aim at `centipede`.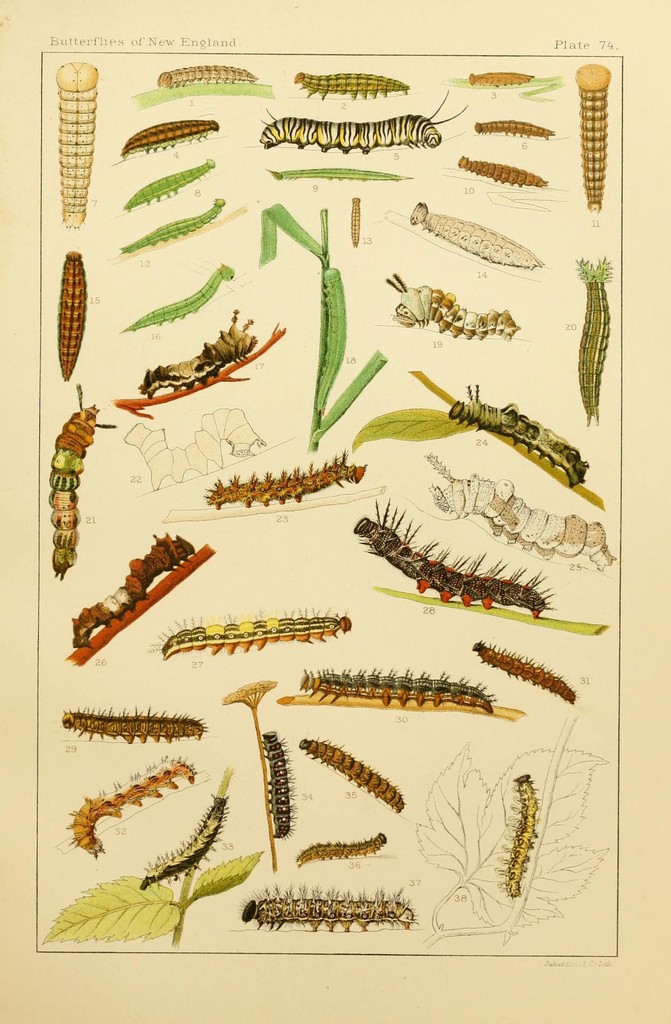
Aimed at x1=257 y1=89 x2=464 y2=154.
